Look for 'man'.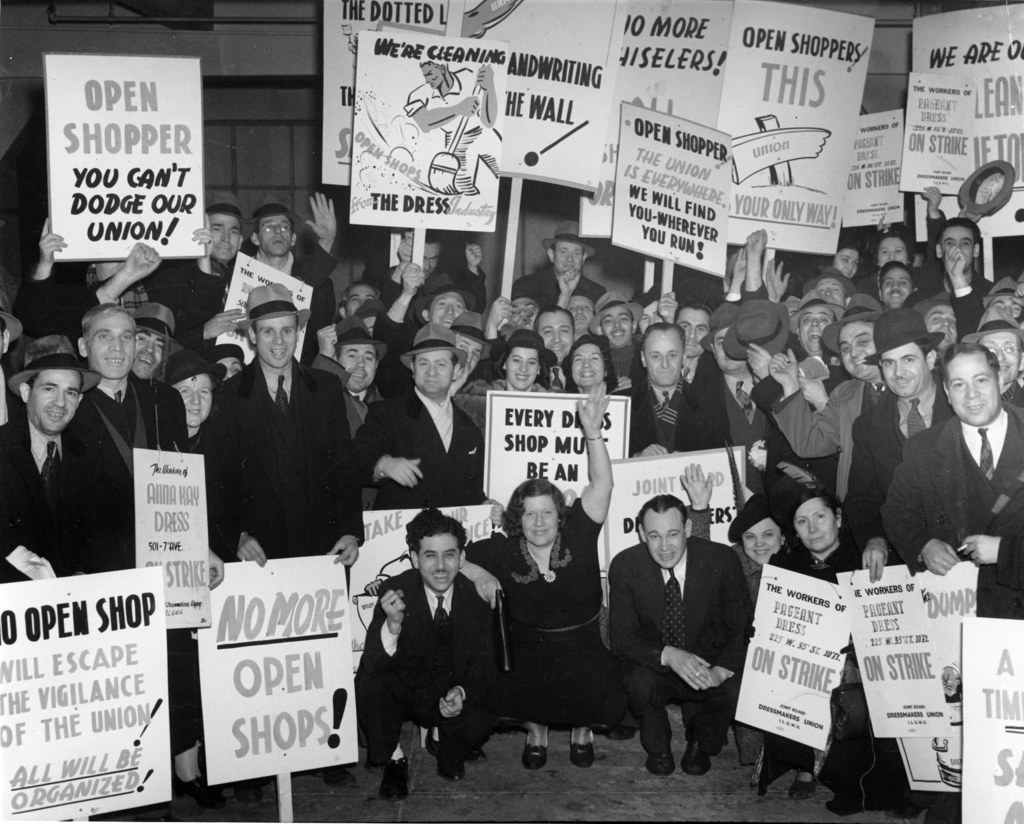
Found: <bbox>61, 301, 227, 791</bbox>.
